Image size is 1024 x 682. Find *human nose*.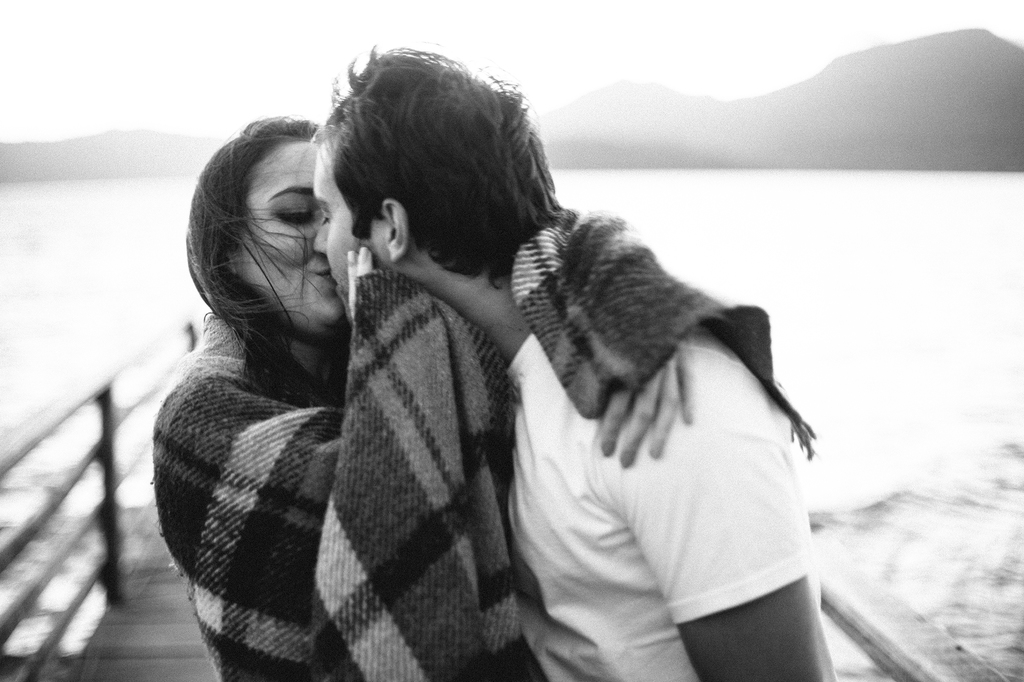
314:223:327:256.
